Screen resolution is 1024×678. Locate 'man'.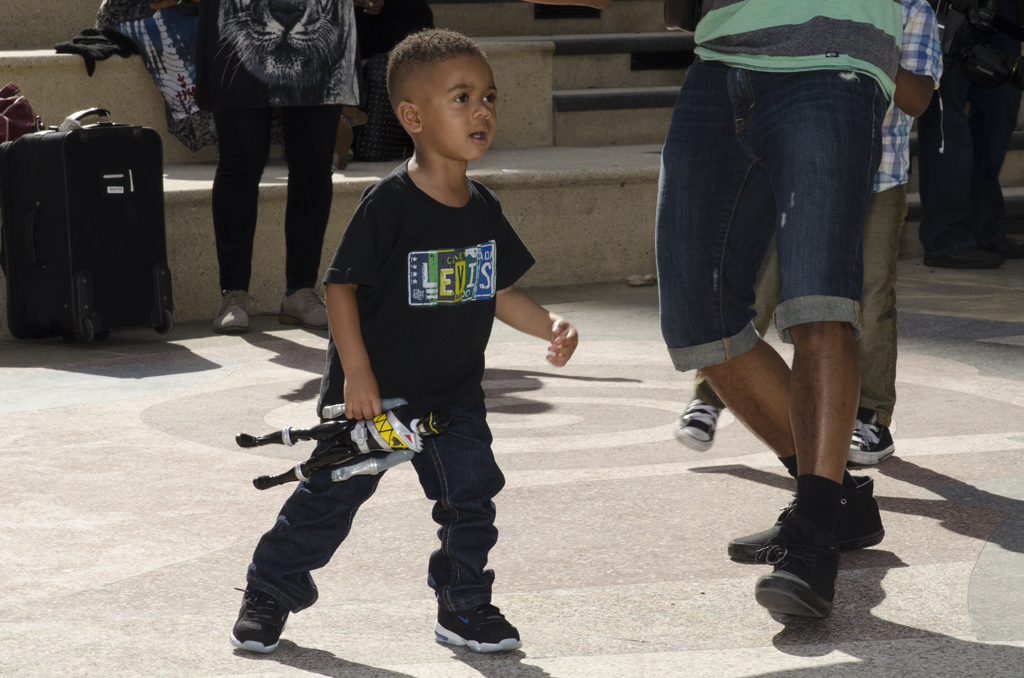
bbox=[912, 0, 1023, 275].
